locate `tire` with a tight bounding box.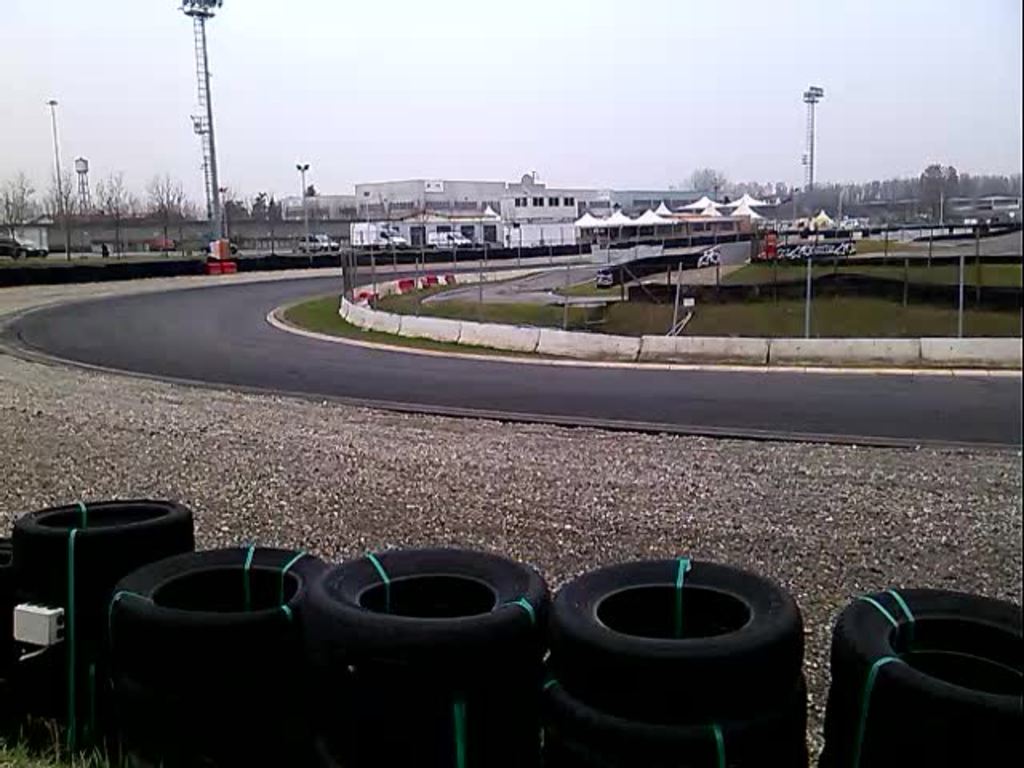
bbox=(818, 733, 931, 766).
